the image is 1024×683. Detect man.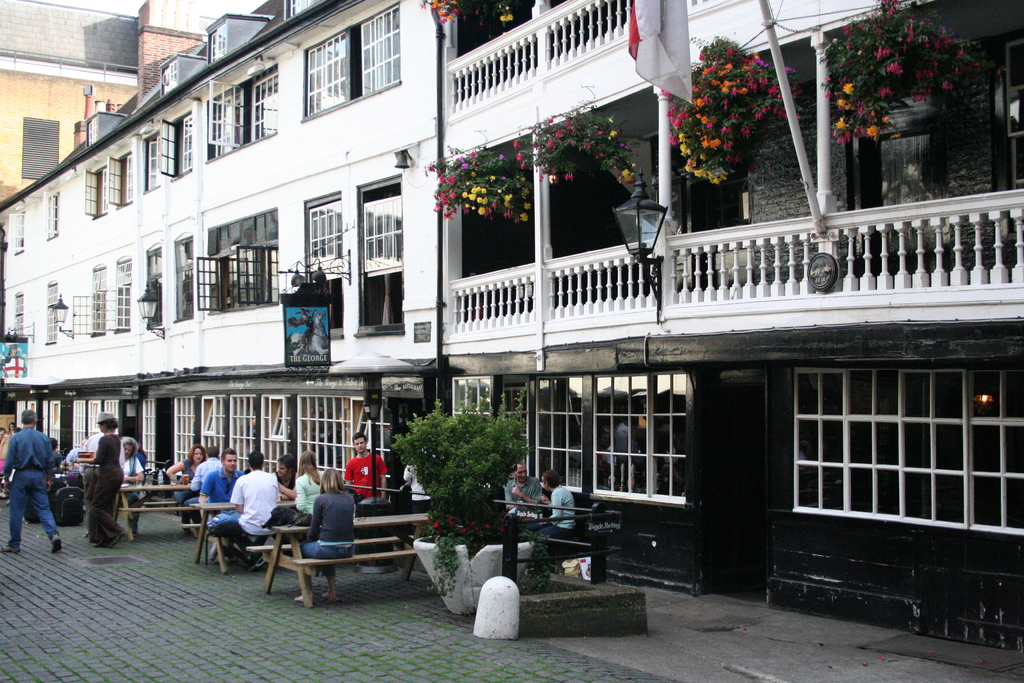
Detection: 80/432/124/538.
